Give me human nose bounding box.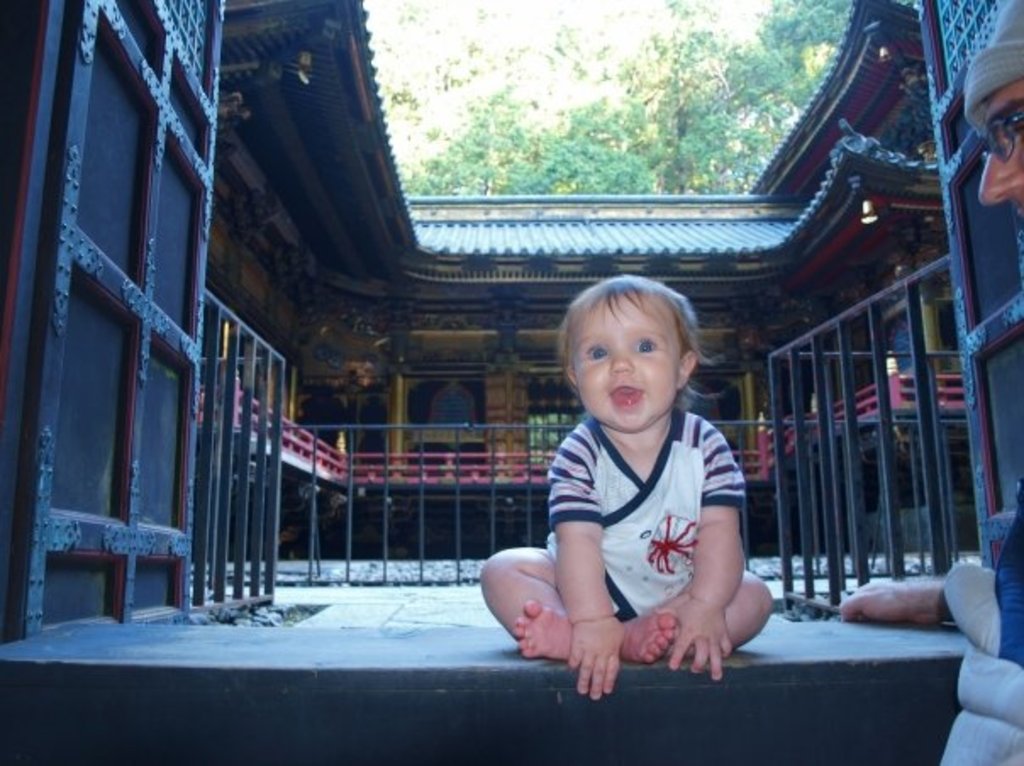
{"x1": 607, "y1": 346, "x2": 632, "y2": 373}.
